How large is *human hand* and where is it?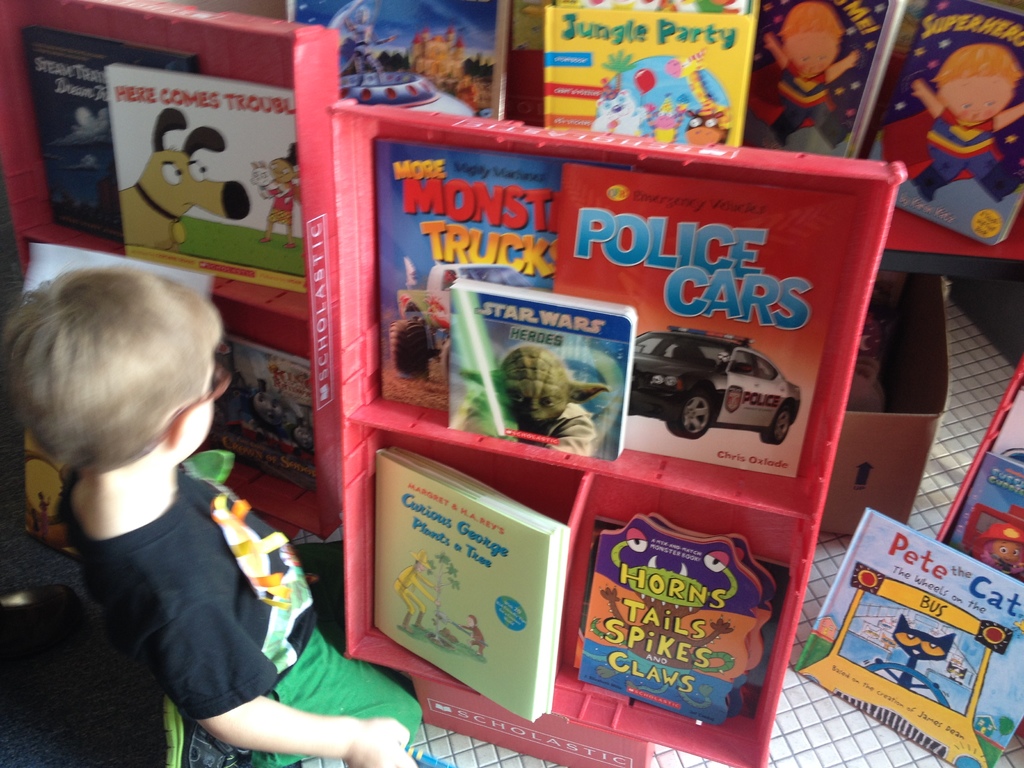
Bounding box: locate(848, 51, 864, 67).
